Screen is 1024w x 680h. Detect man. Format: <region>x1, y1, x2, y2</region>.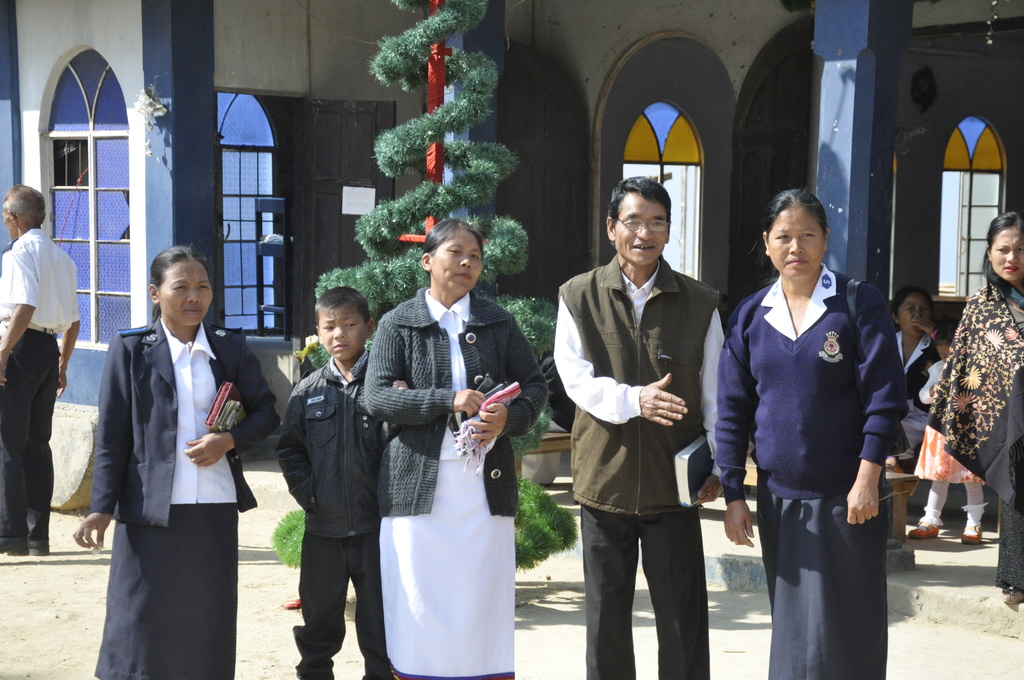
<region>541, 172, 729, 679</region>.
